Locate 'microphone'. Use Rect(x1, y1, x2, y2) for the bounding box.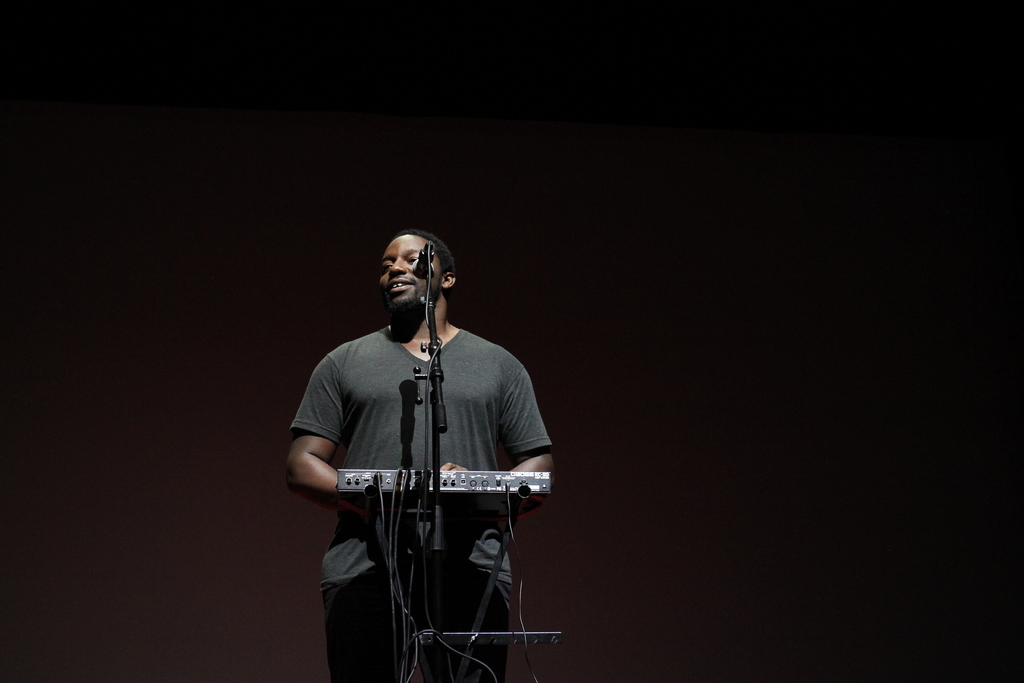
Rect(400, 241, 446, 283).
